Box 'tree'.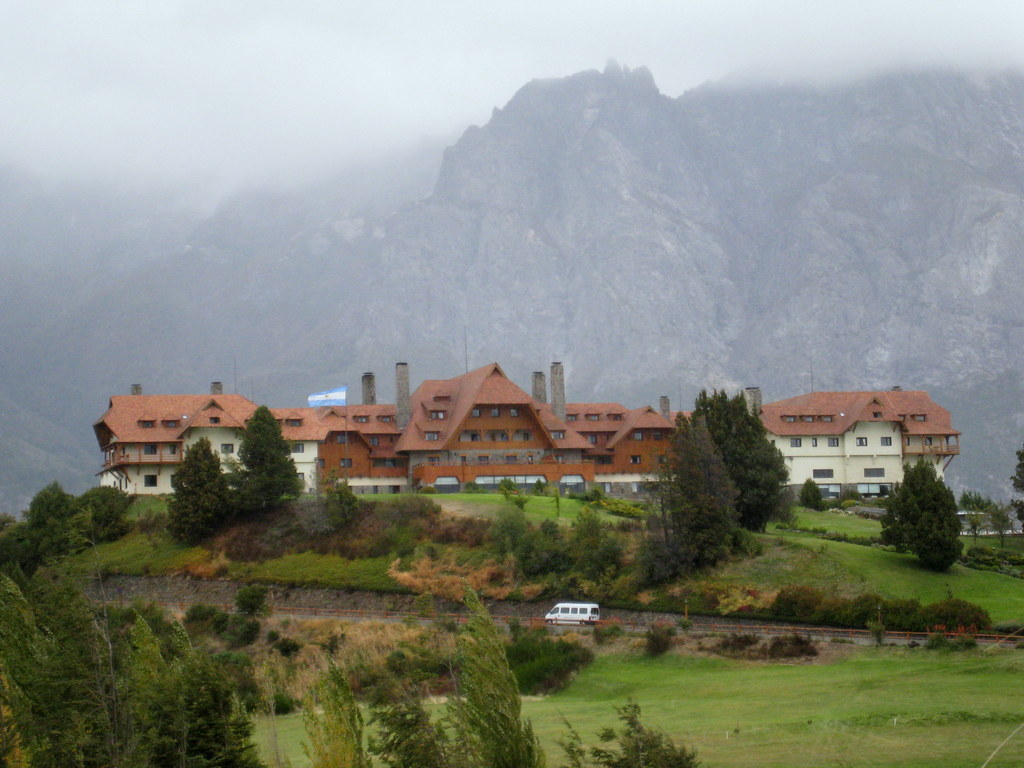
bbox(834, 482, 865, 508).
